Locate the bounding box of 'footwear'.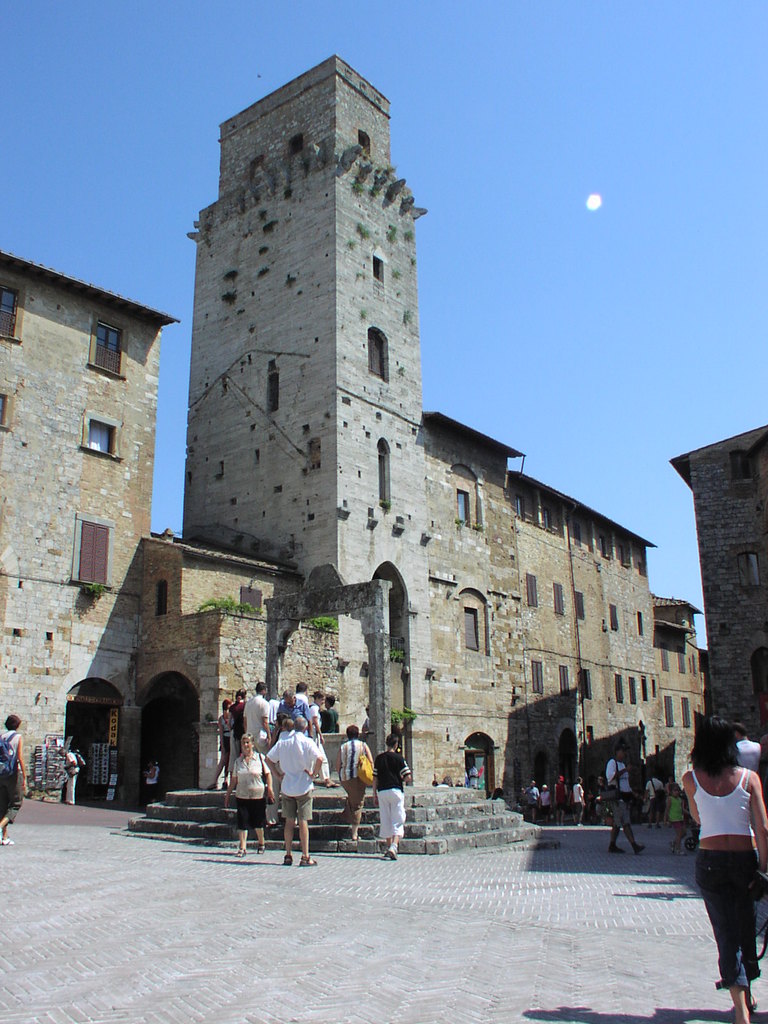
Bounding box: Rect(385, 847, 397, 863).
